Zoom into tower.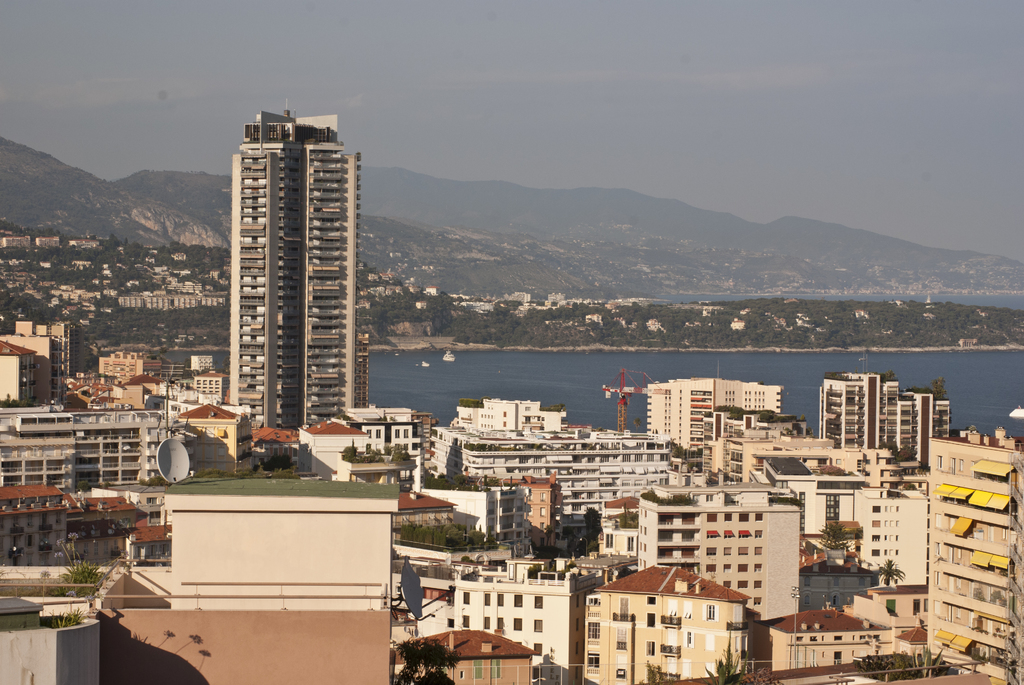
Zoom target: BBox(211, 95, 376, 389).
